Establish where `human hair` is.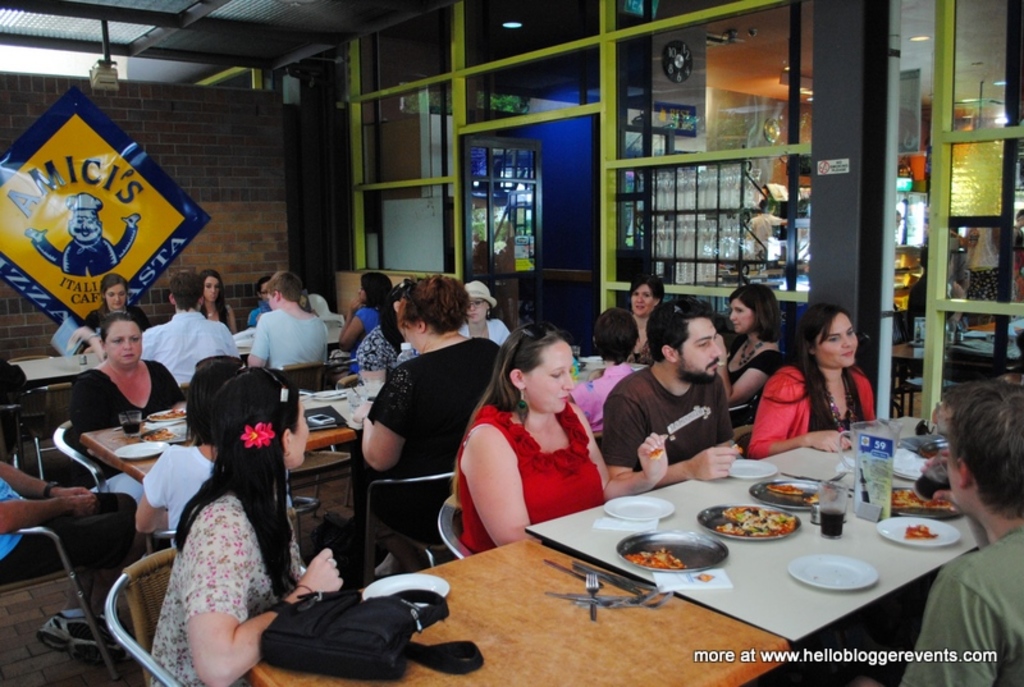
Established at (90,271,131,322).
